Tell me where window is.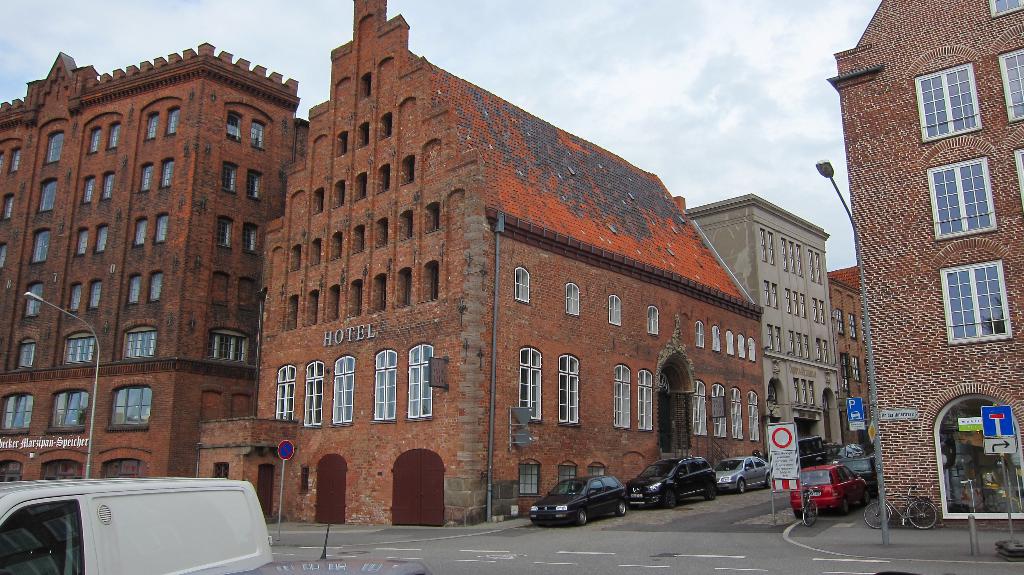
window is at <region>329, 346, 360, 430</region>.
